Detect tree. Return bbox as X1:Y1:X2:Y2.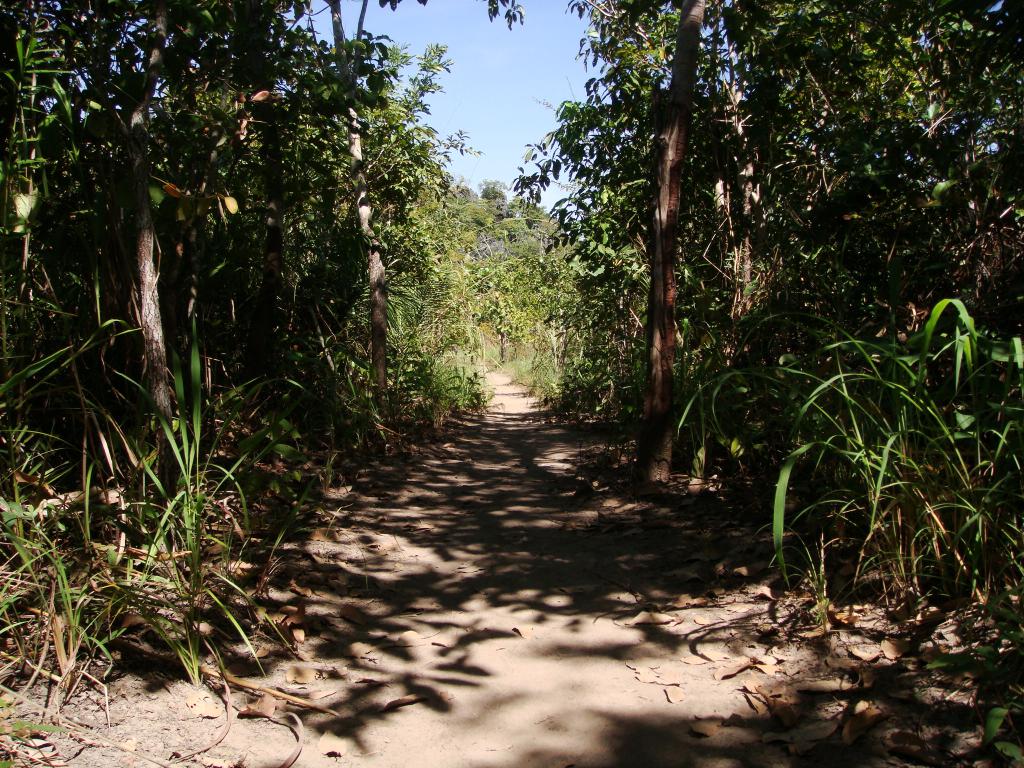
505:0:819:483.
